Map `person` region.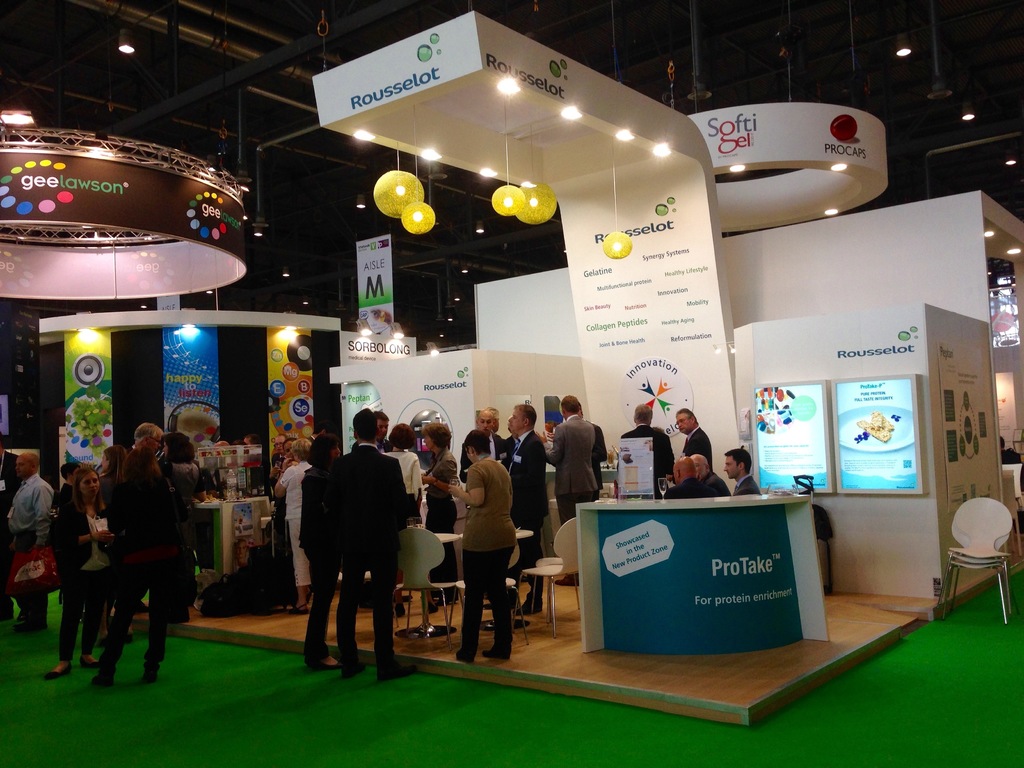
Mapped to detection(131, 427, 163, 460).
